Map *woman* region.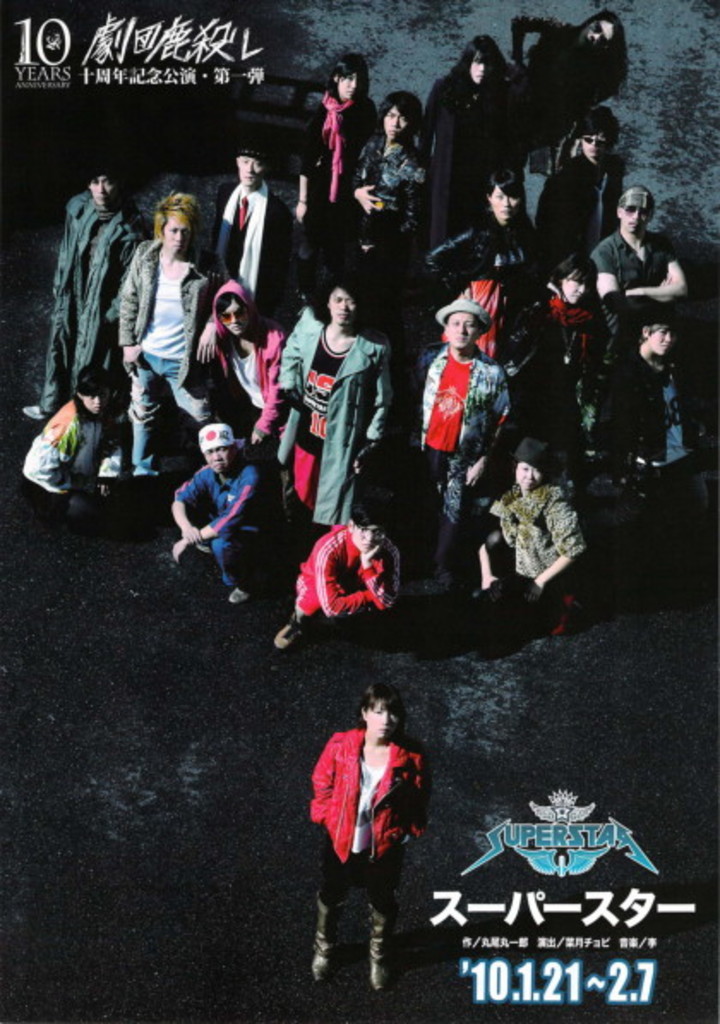
Mapped to {"x1": 501, "y1": 15, "x2": 633, "y2": 146}.
